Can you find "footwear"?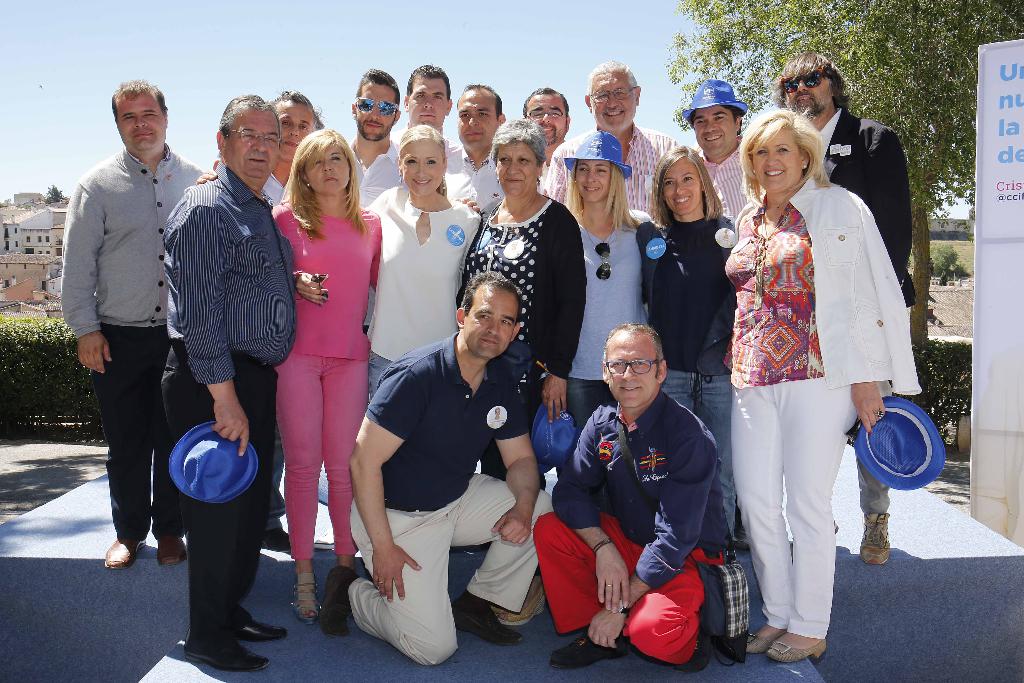
Yes, bounding box: [548, 632, 624, 671].
